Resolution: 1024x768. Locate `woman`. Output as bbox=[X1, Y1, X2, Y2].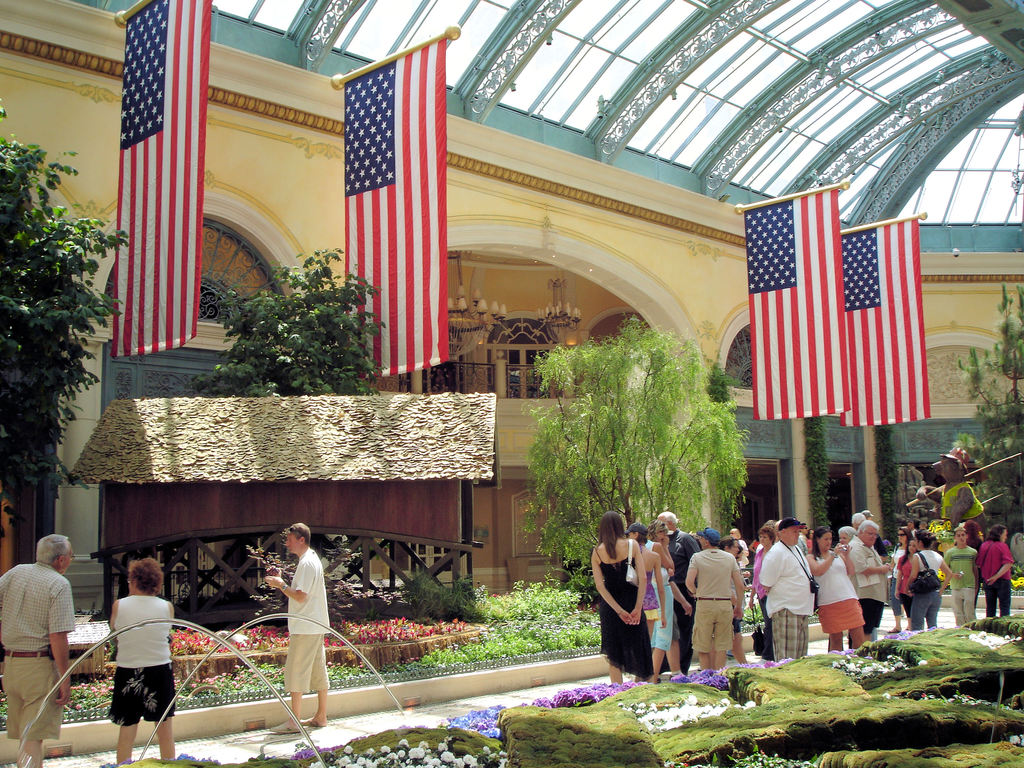
bbox=[107, 561, 177, 757].
